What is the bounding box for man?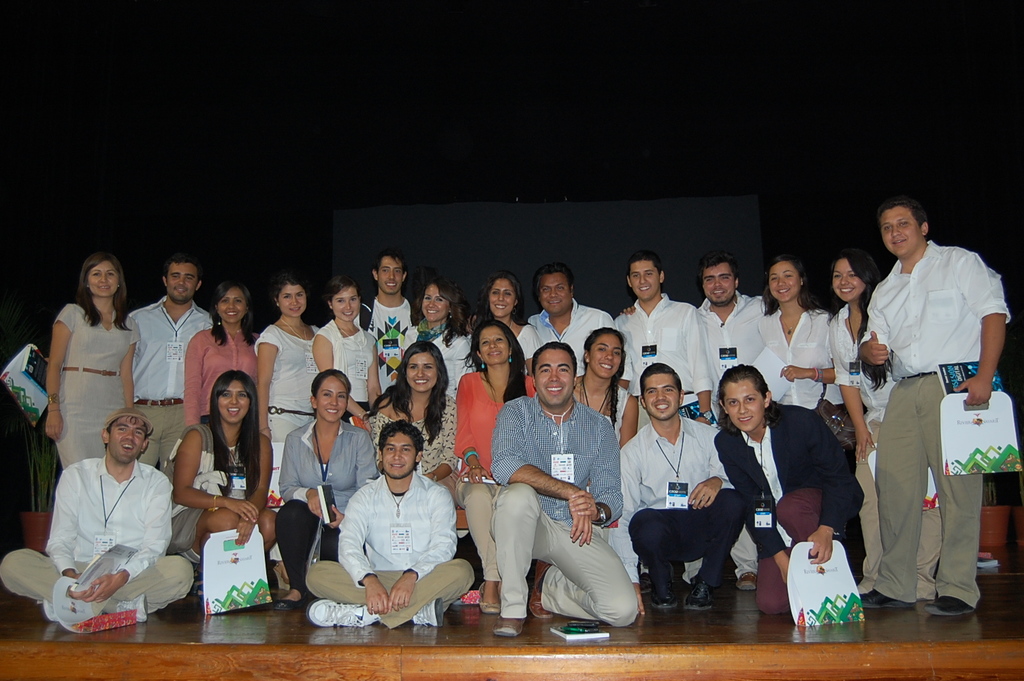
[left=609, top=363, right=751, bottom=612].
